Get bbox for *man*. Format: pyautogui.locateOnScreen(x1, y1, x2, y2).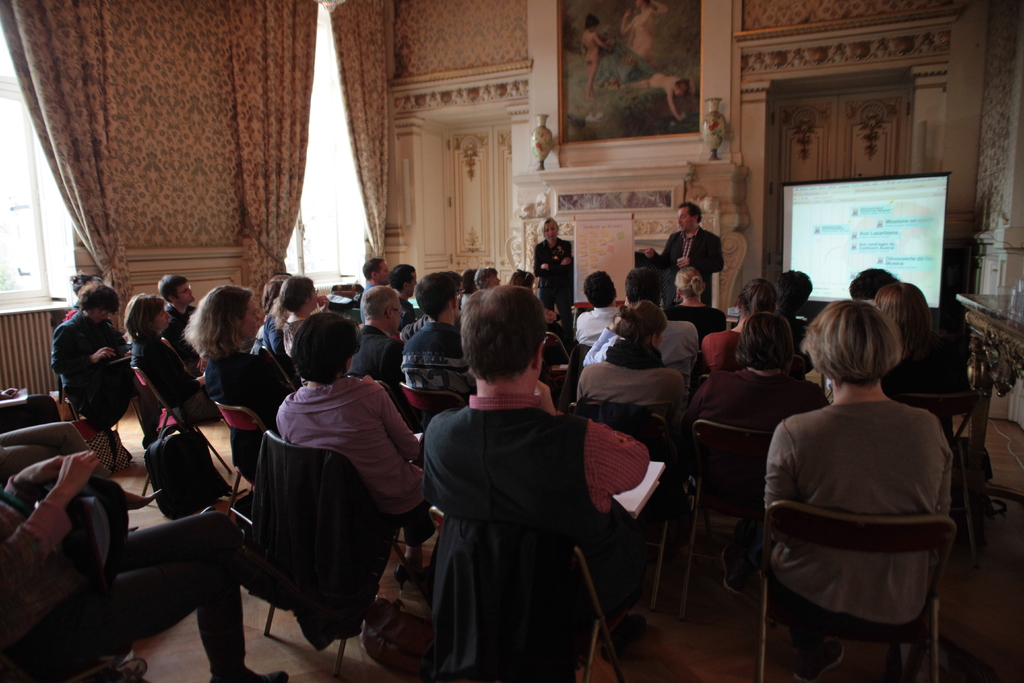
pyautogui.locateOnScreen(157, 273, 200, 334).
